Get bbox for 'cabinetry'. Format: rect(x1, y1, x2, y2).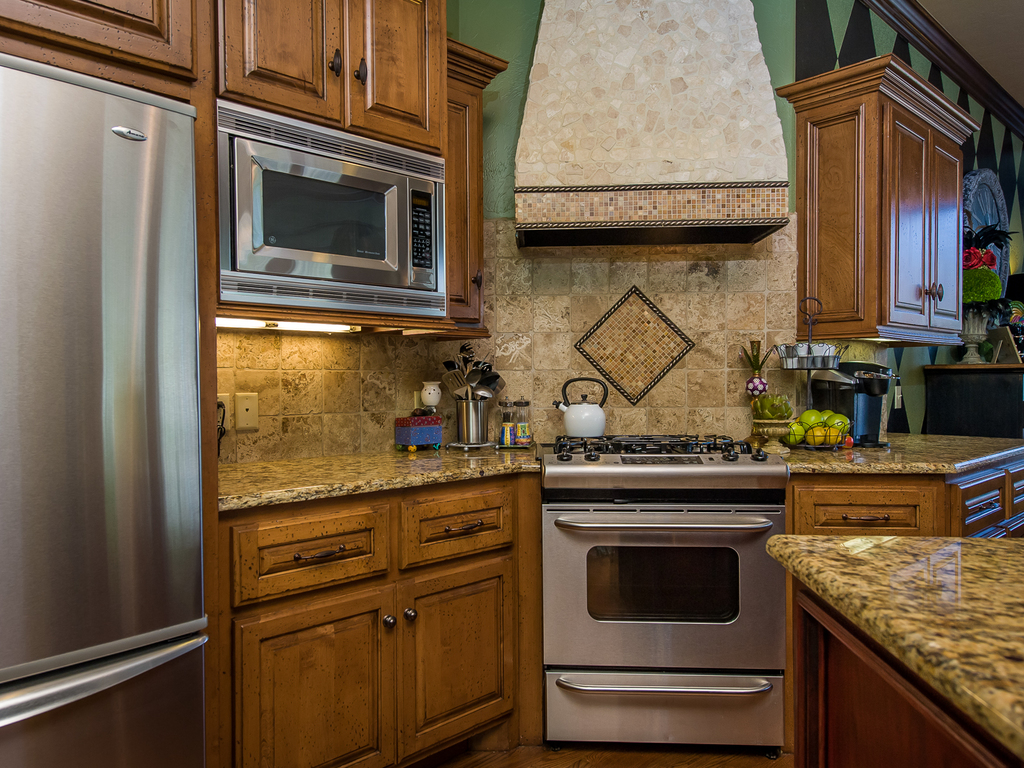
rect(944, 458, 1023, 548).
